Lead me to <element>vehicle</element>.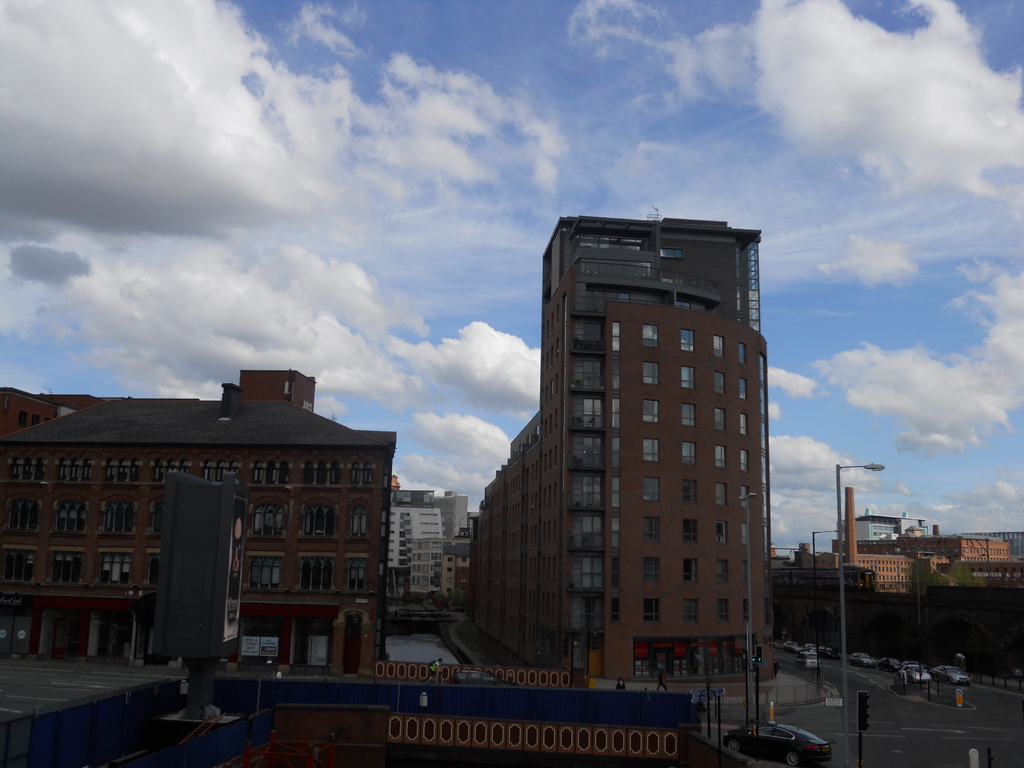
Lead to 853 654 874 668.
